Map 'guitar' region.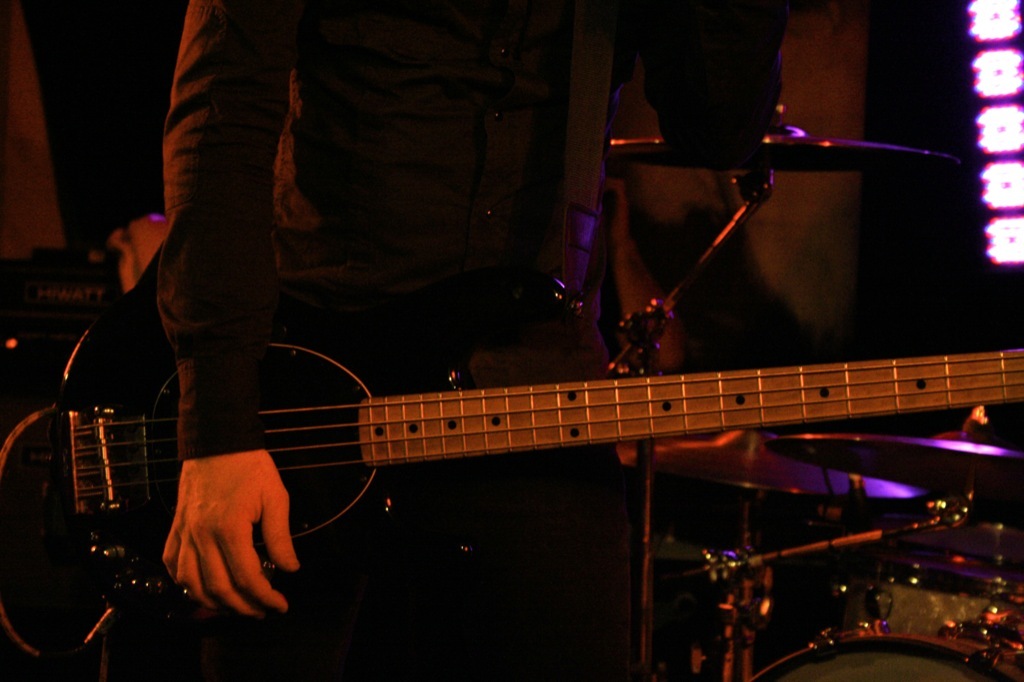
Mapped to 51:277:1023:649.
